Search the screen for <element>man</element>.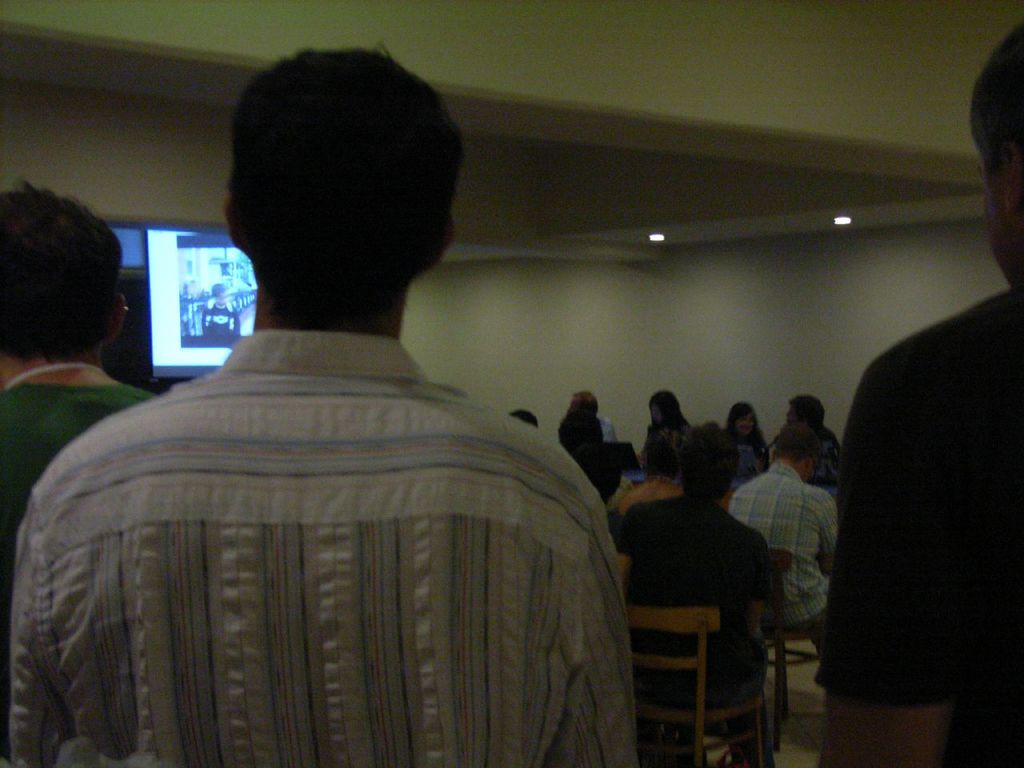
Found at bbox=[29, 115, 658, 767].
